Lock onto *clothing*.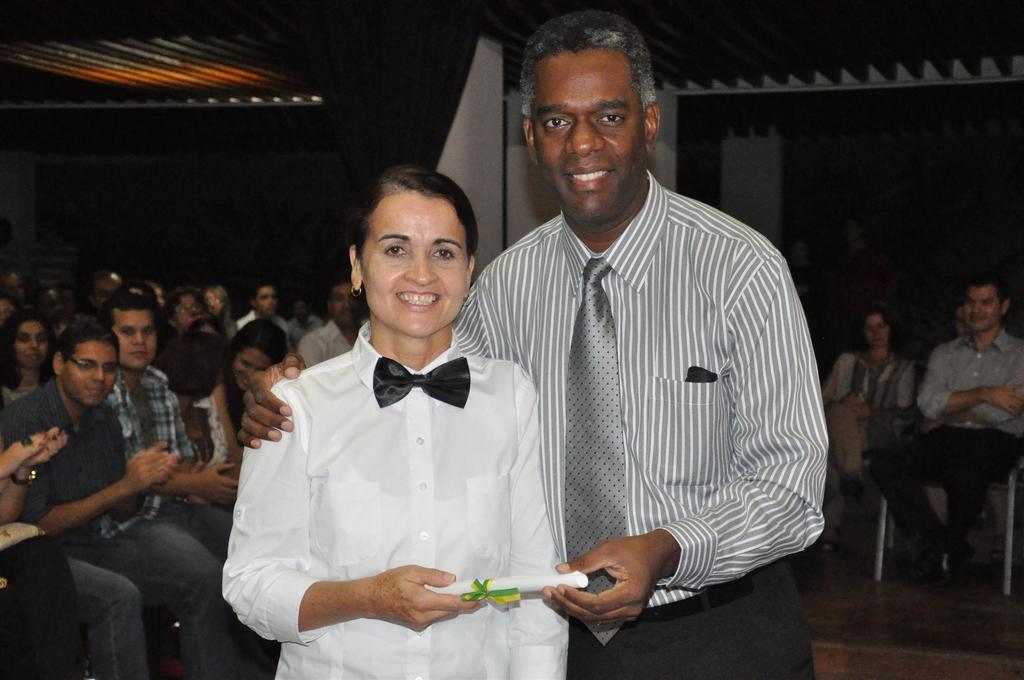
Locked: 298,314,371,371.
